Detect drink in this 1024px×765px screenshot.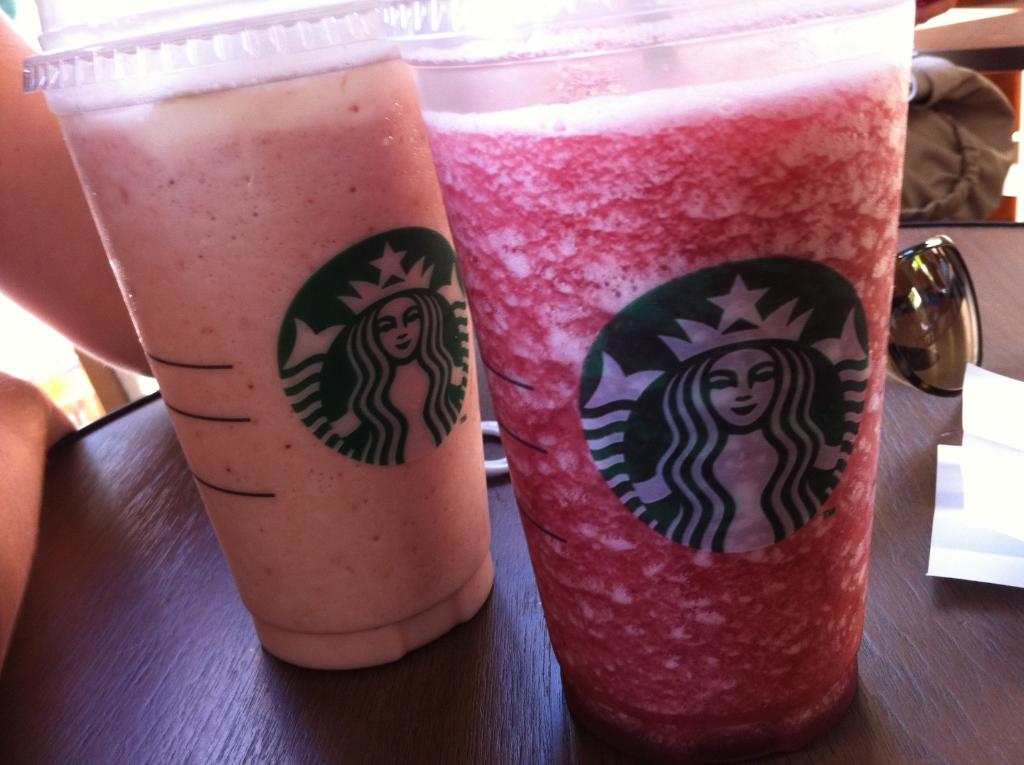
Detection: box(422, 42, 917, 759).
